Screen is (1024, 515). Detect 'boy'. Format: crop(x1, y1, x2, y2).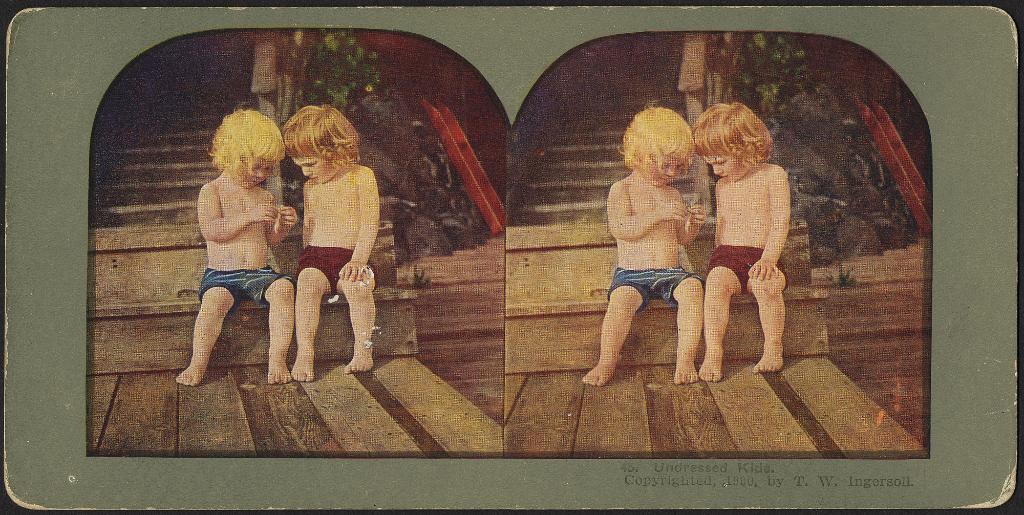
crop(696, 105, 787, 378).
